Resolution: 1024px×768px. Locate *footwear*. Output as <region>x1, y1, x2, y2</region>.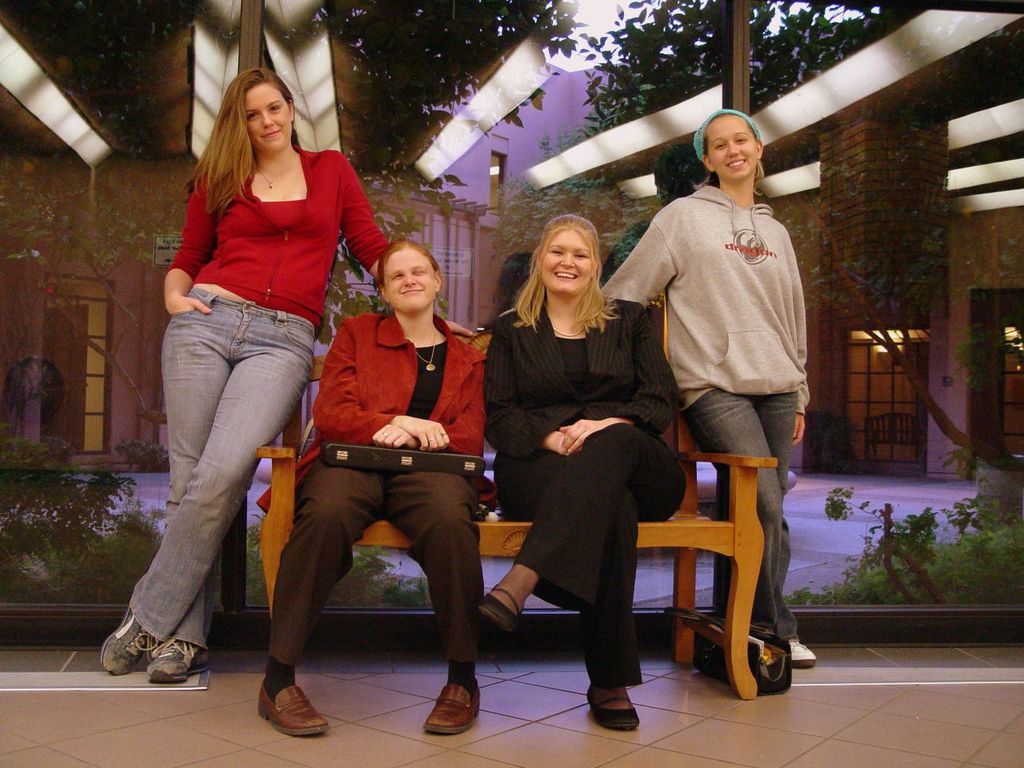
<region>482, 586, 523, 640</region>.
